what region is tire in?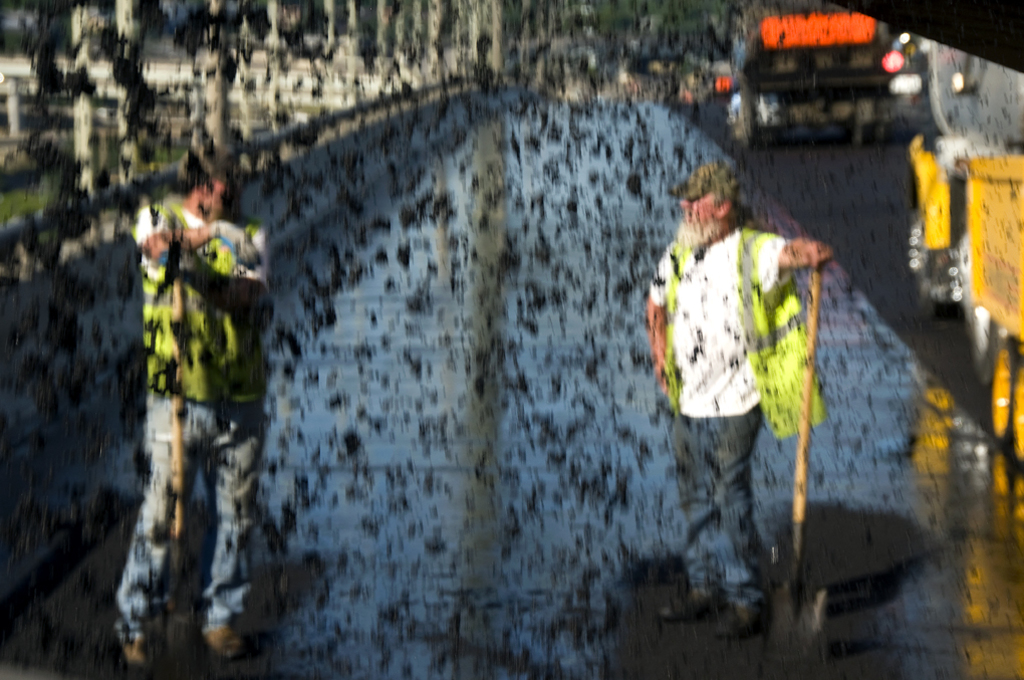
728 87 759 149.
